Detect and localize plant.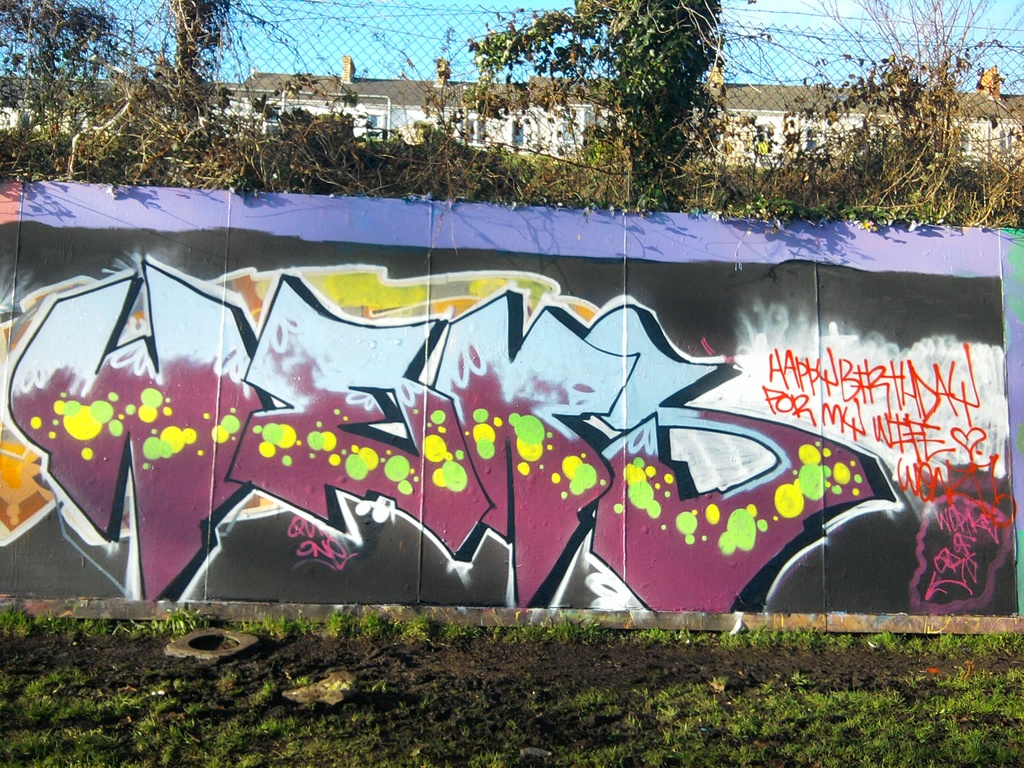
Localized at pyautogui.locateOnScreen(748, 628, 787, 647).
